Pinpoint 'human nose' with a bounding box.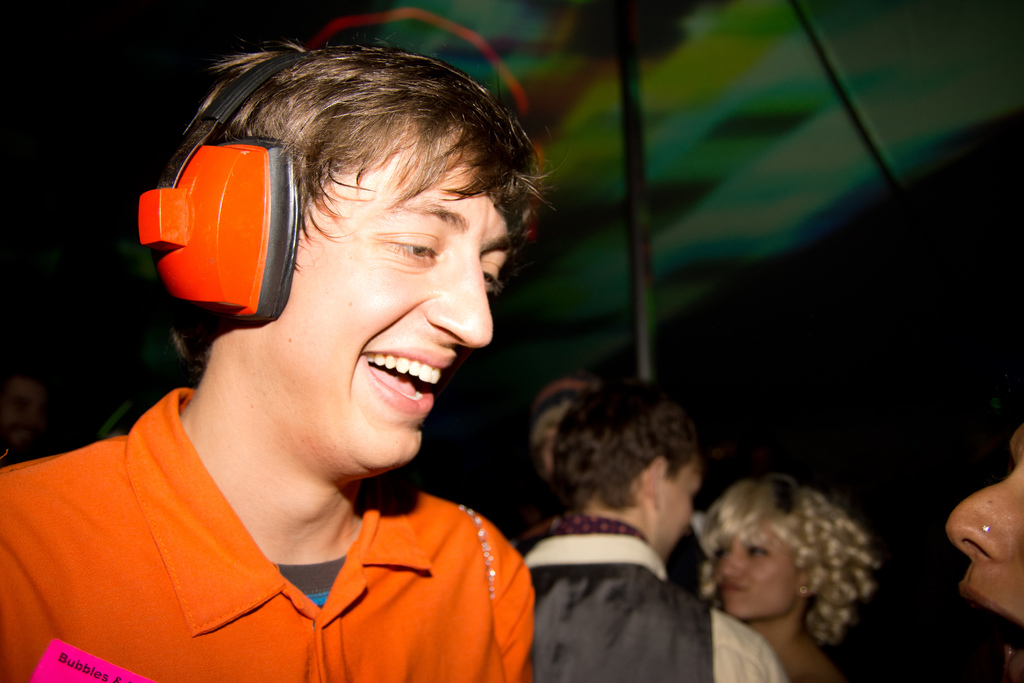
720,551,745,577.
